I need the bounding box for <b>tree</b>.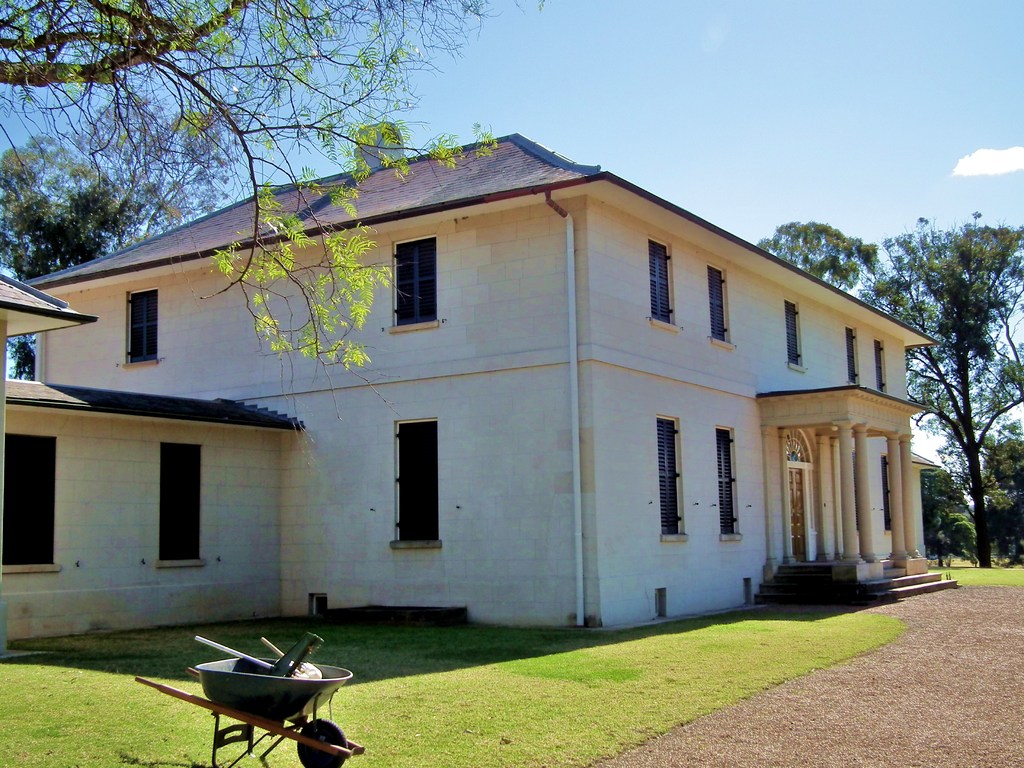
Here it is: 911:463:972:569.
